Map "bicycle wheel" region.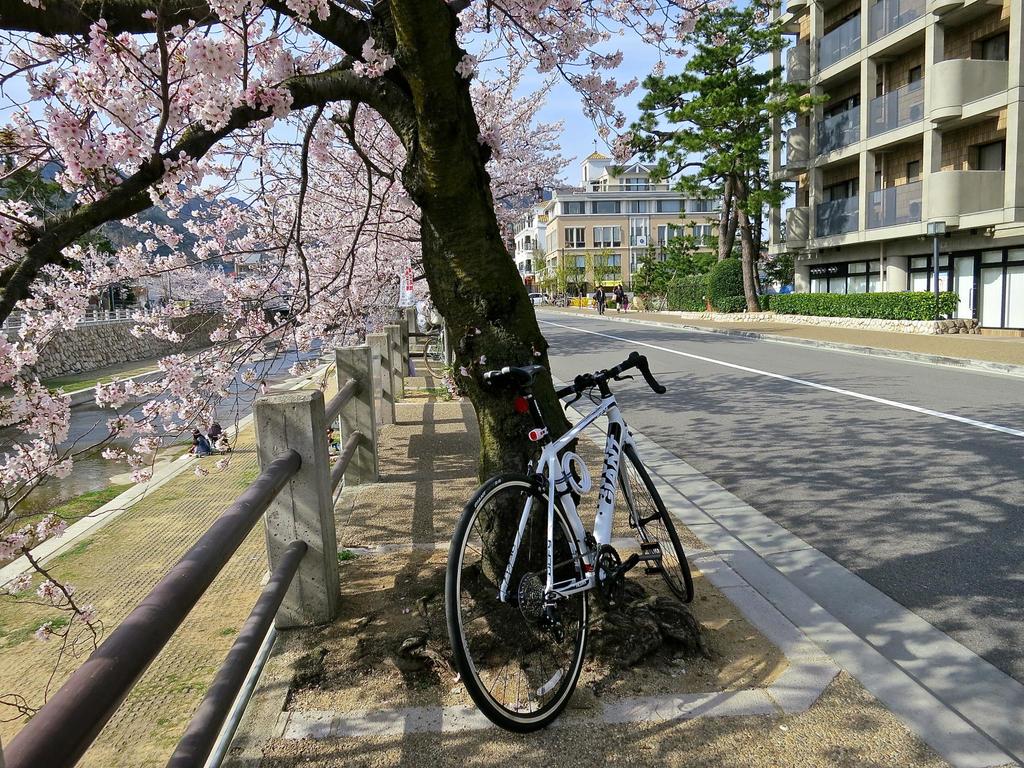
Mapped to [left=616, top=441, right=694, bottom=606].
